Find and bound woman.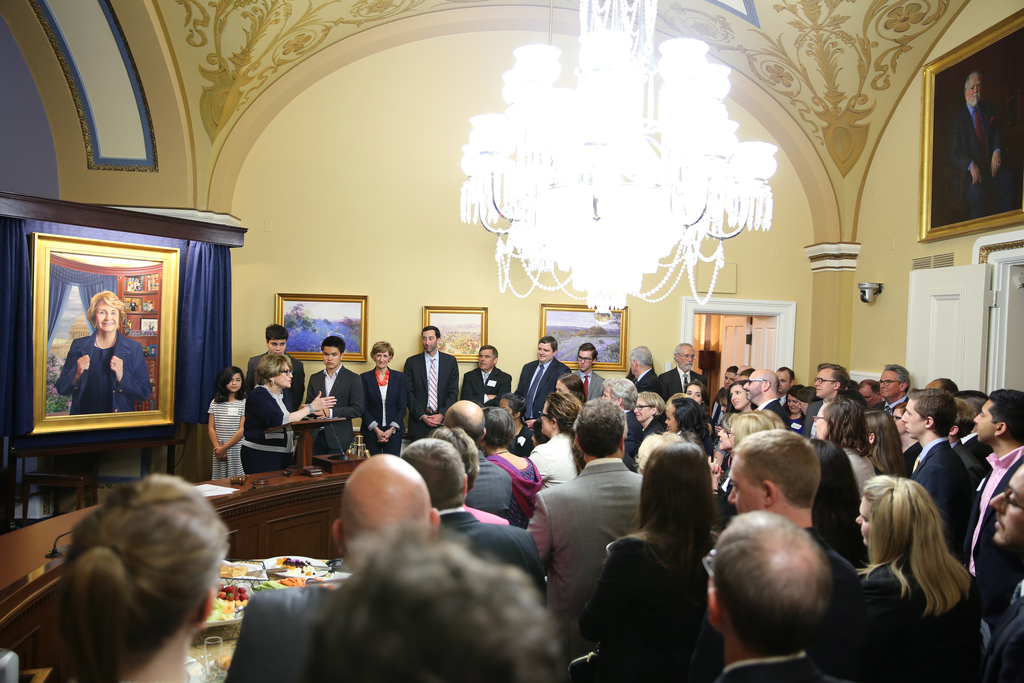
Bound: <region>815, 398, 879, 498</region>.
